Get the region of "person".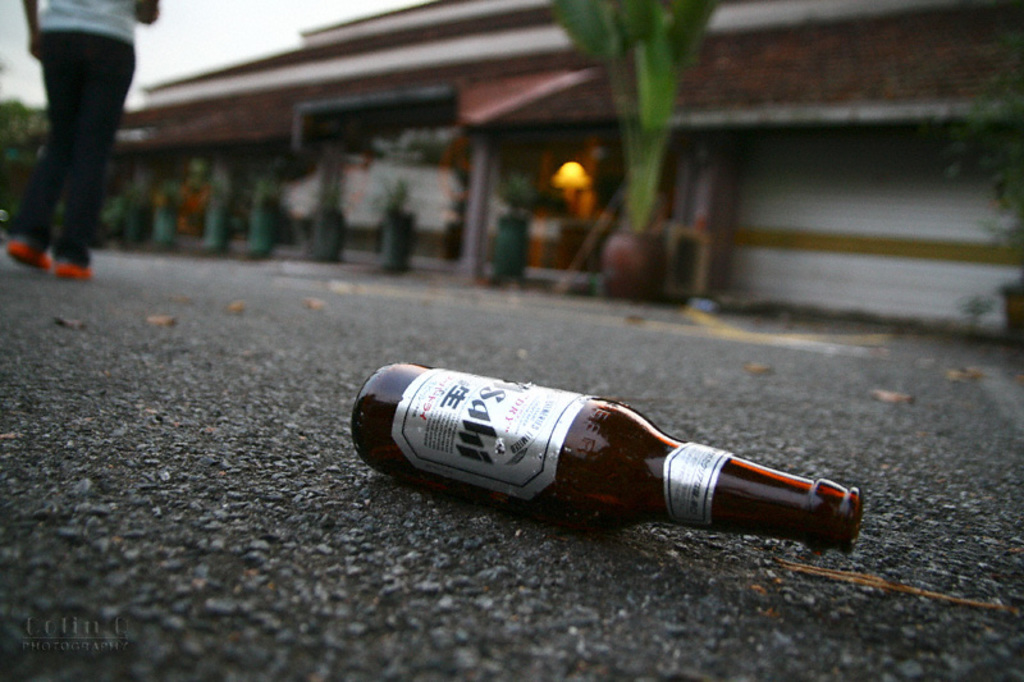
Rect(4, 0, 166, 283).
